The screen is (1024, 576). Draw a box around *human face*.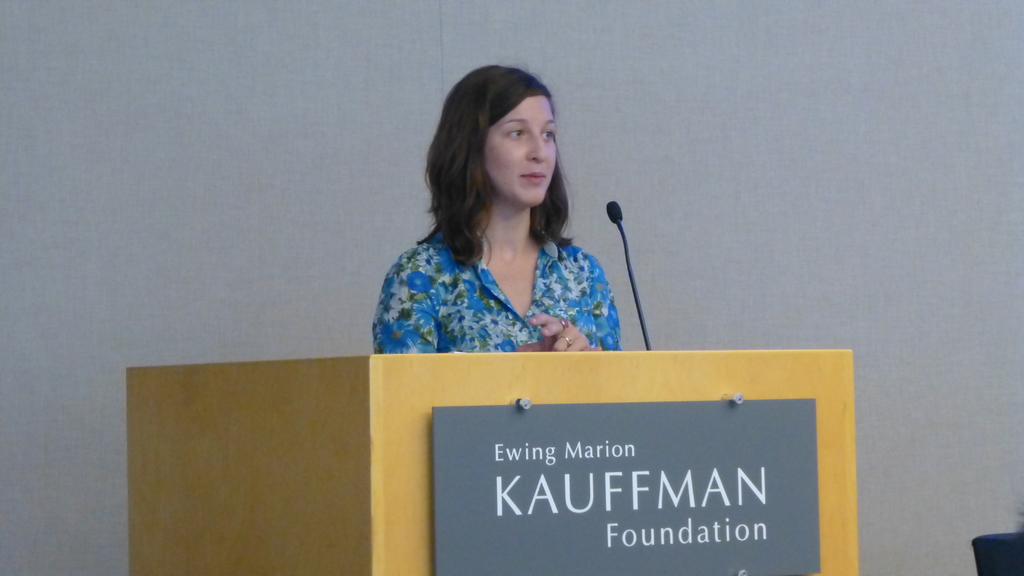
region(470, 80, 564, 198).
